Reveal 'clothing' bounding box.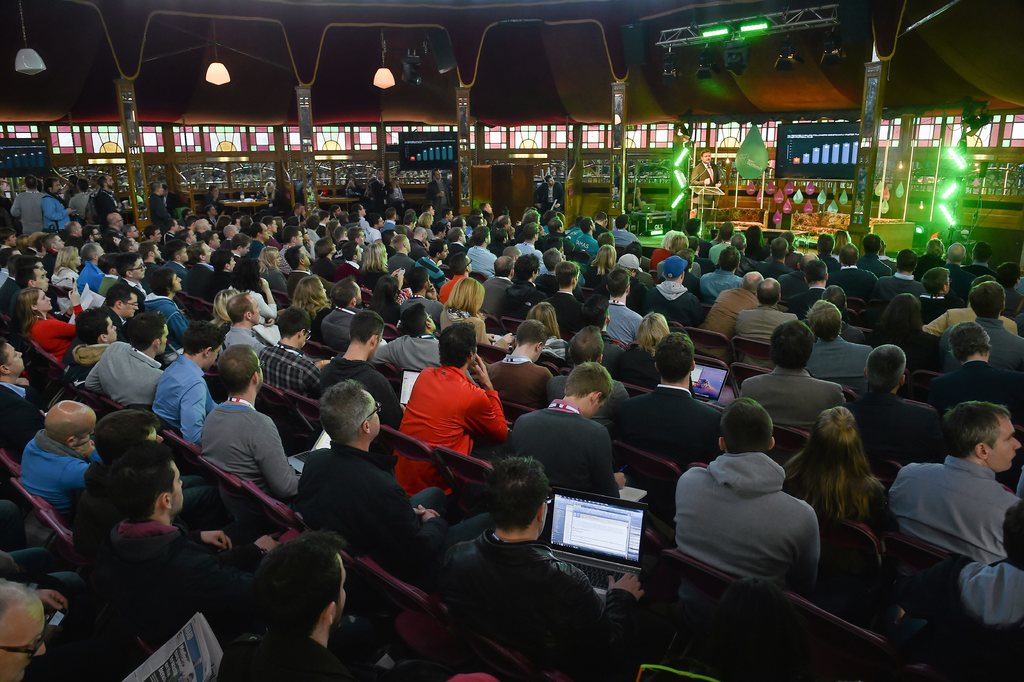
Revealed: (x1=451, y1=524, x2=660, y2=681).
